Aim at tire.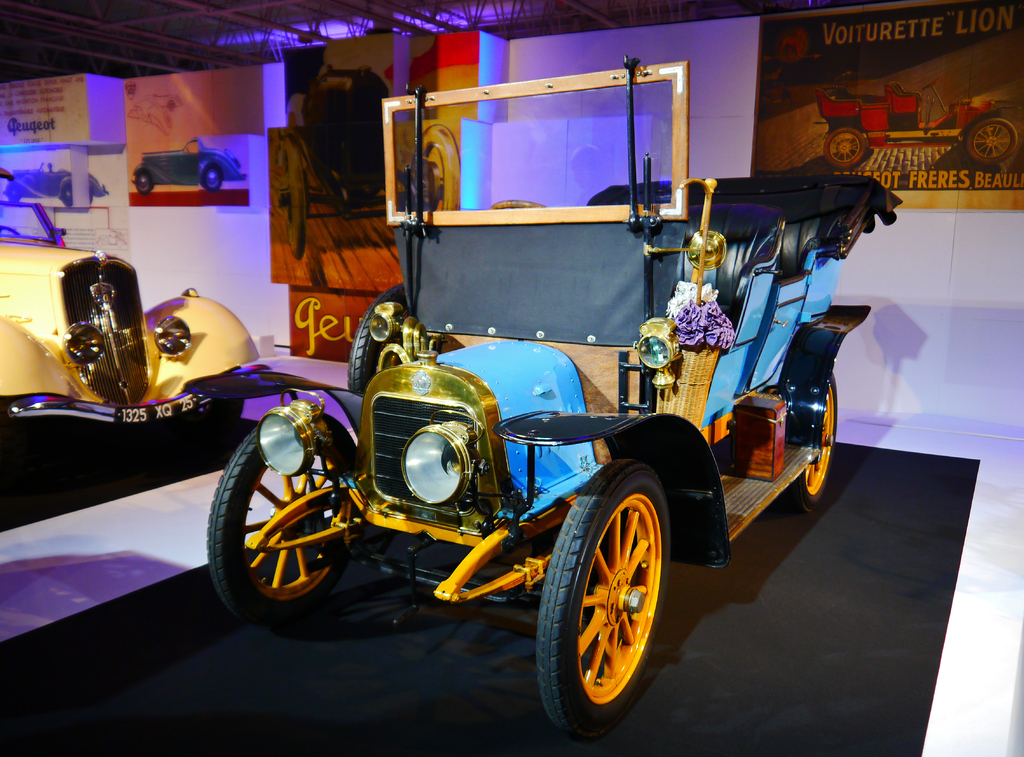
Aimed at pyautogui.locateOnScreen(207, 415, 360, 628).
